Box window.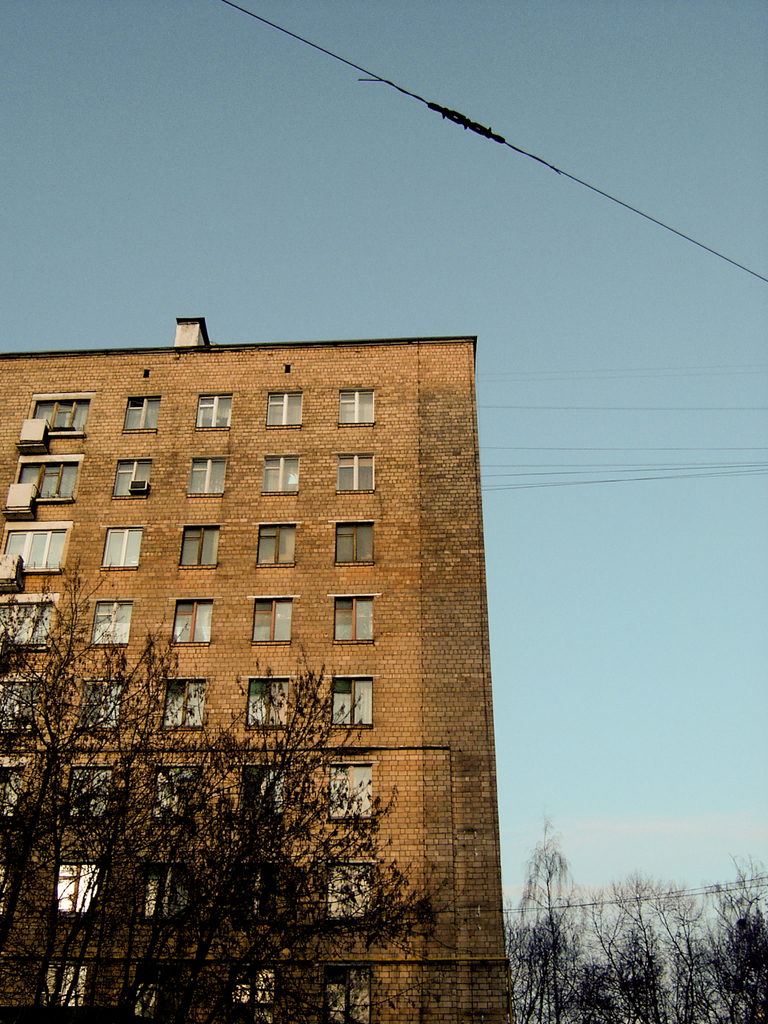
crop(92, 597, 138, 653).
